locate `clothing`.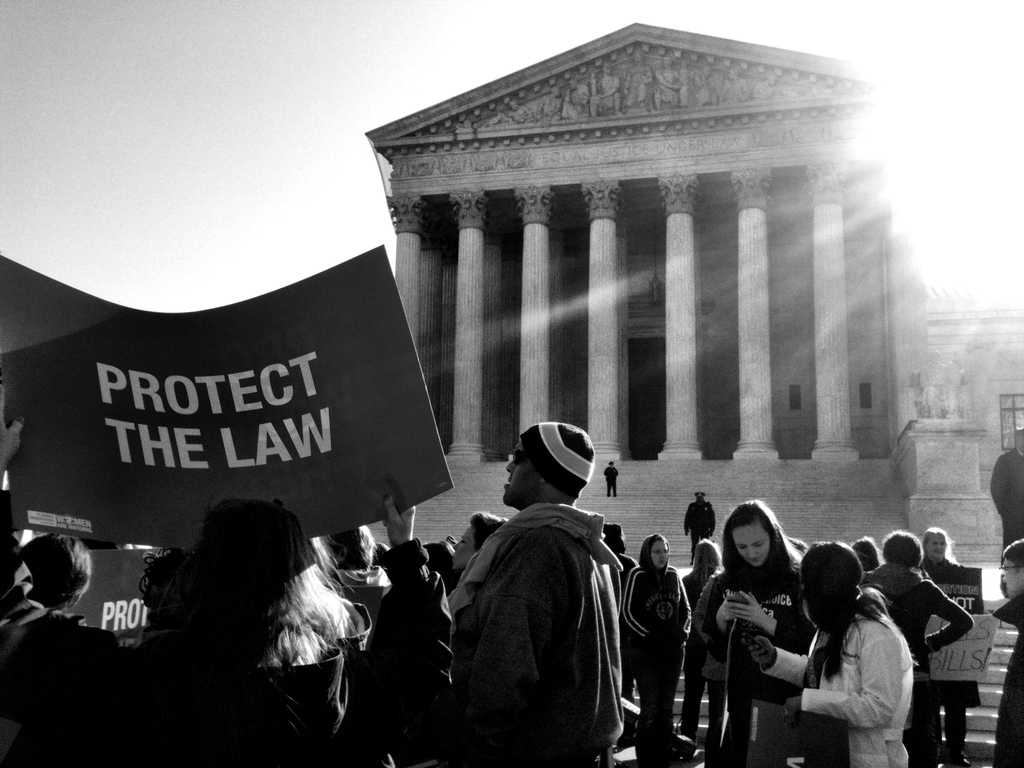
Bounding box: box(684, 490, 715, 558).
